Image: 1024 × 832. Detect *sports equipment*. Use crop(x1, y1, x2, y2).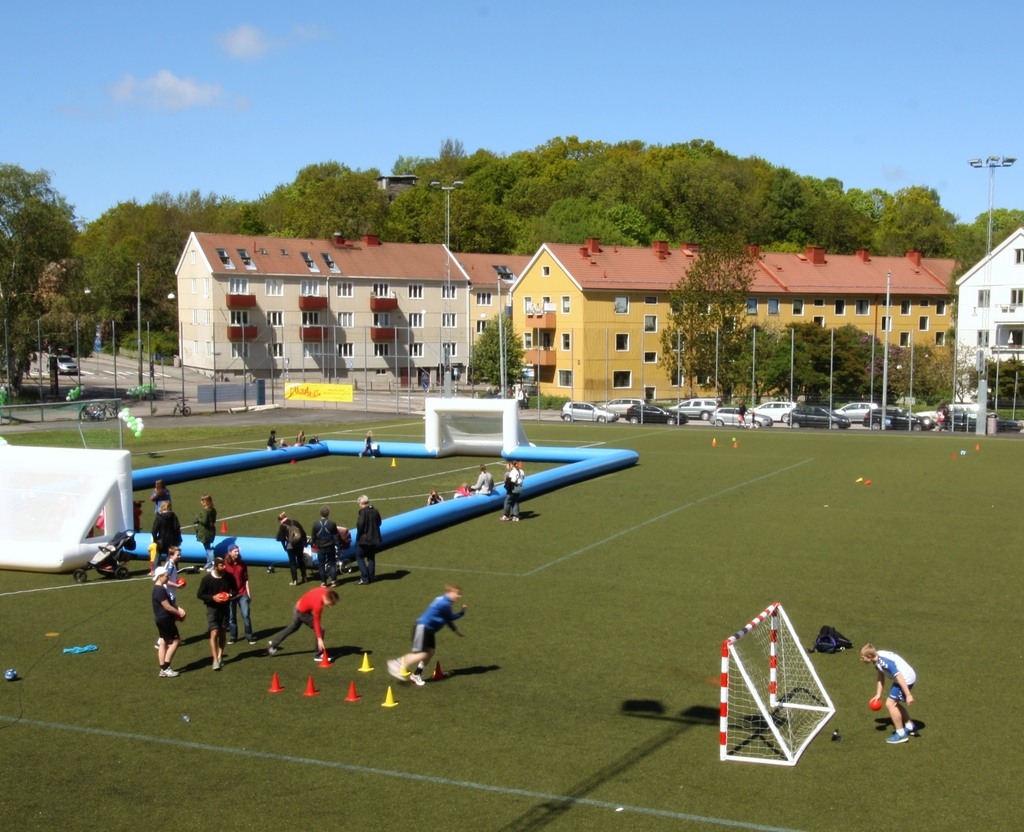
crop(358, 450, 362, 459).
